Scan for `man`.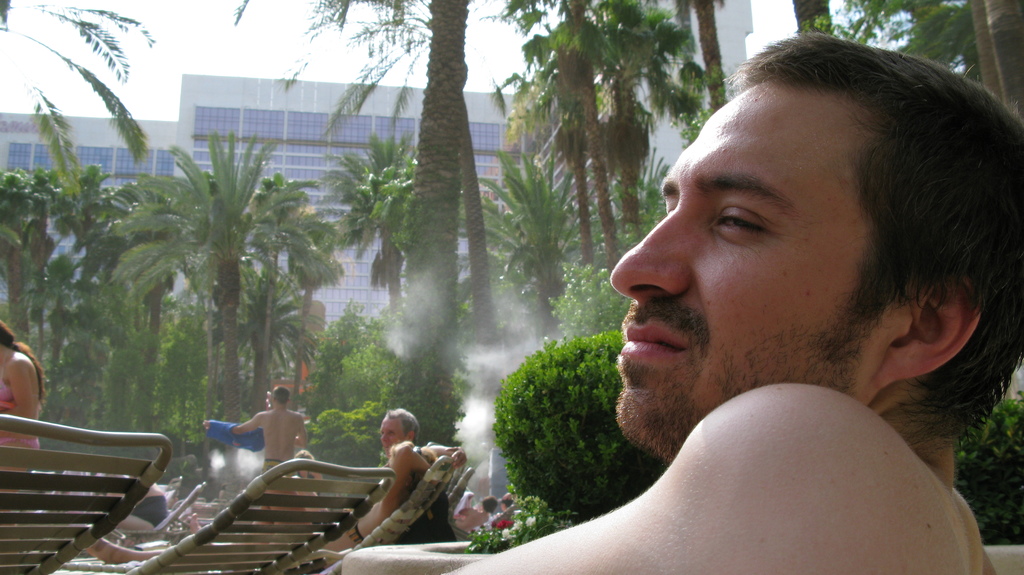
Scan result: (473,28,1023,546).
